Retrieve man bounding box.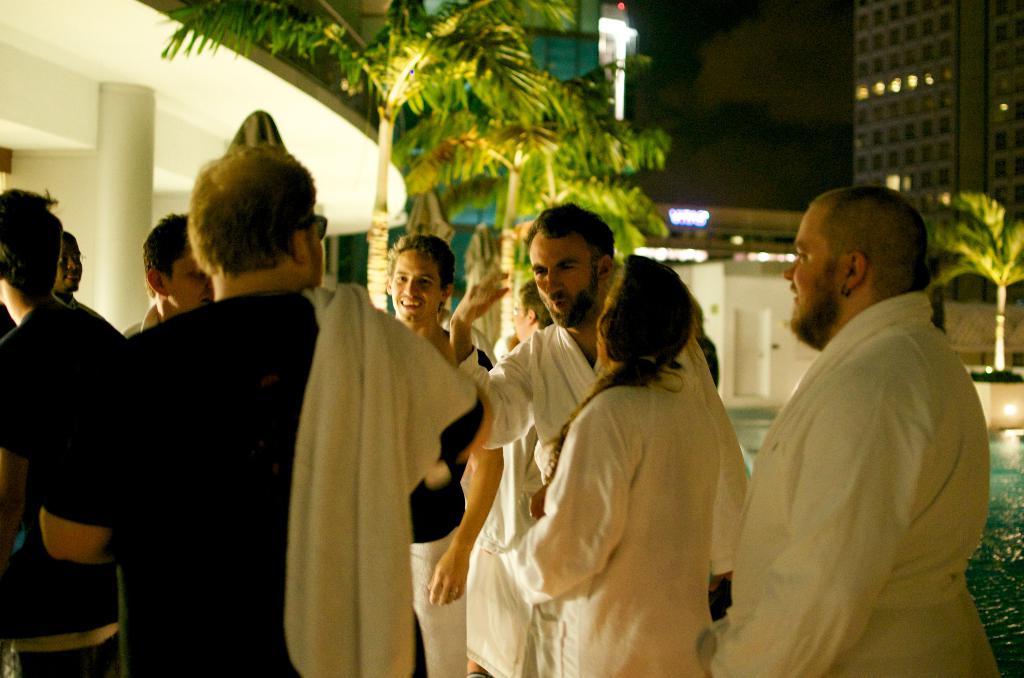
Bounding box: bbox=[730, 172, 995, 667].
